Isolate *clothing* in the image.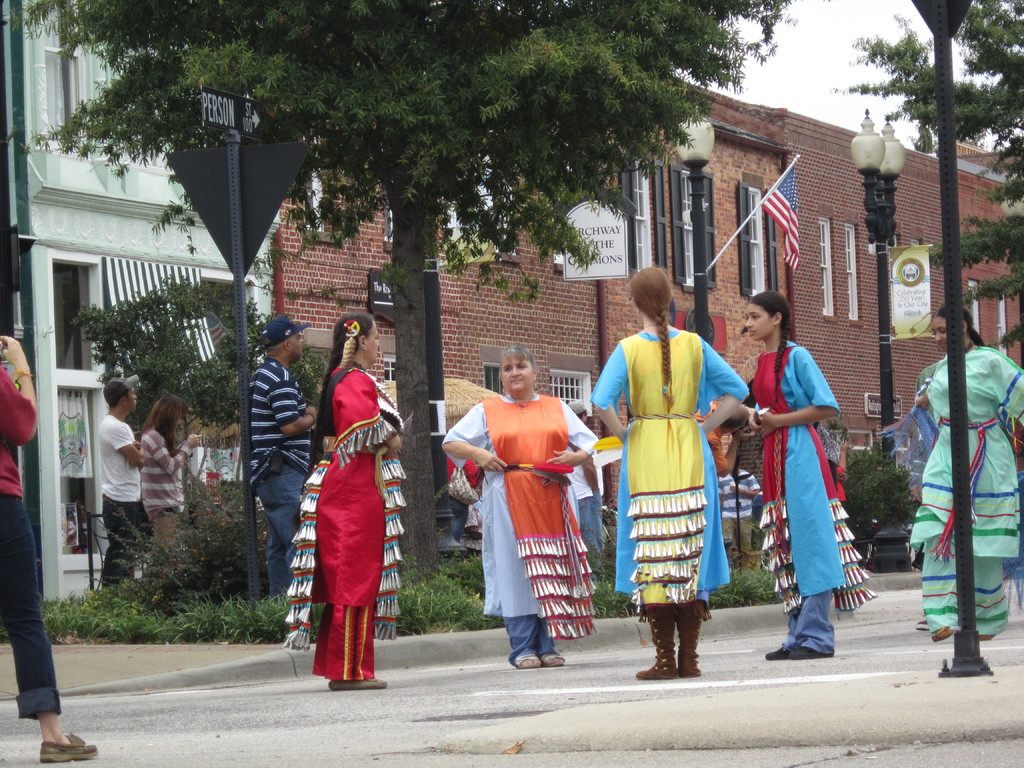
Isolated region: [left=877, top=339, right=1023, bottom=639].
